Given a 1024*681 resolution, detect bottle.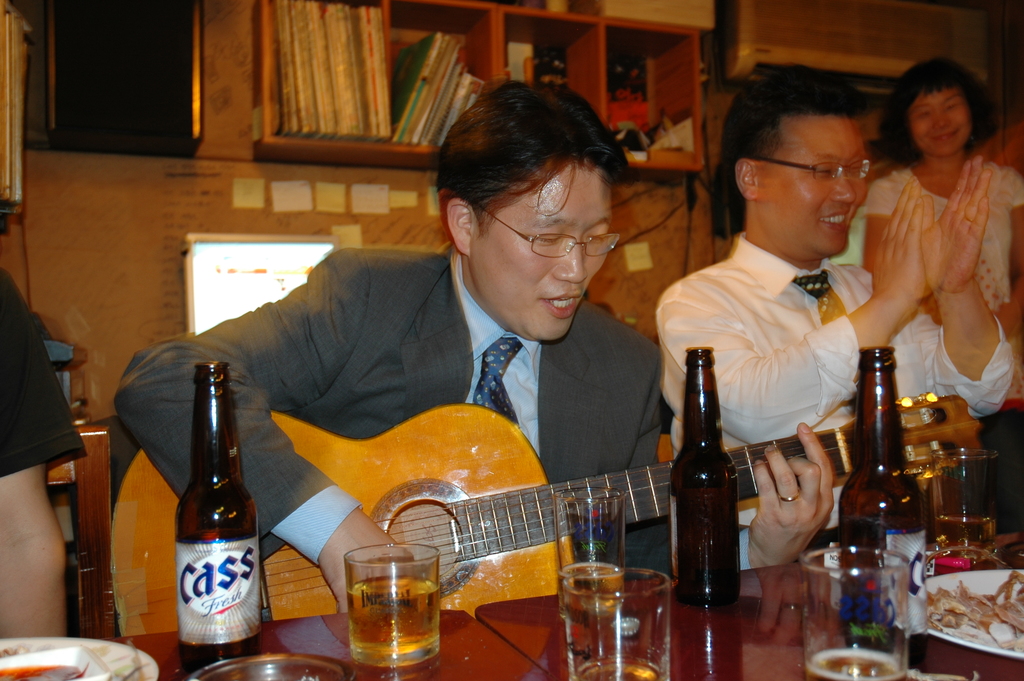
pyautogui.locateOnScreen(175, 361, 264, 673).
